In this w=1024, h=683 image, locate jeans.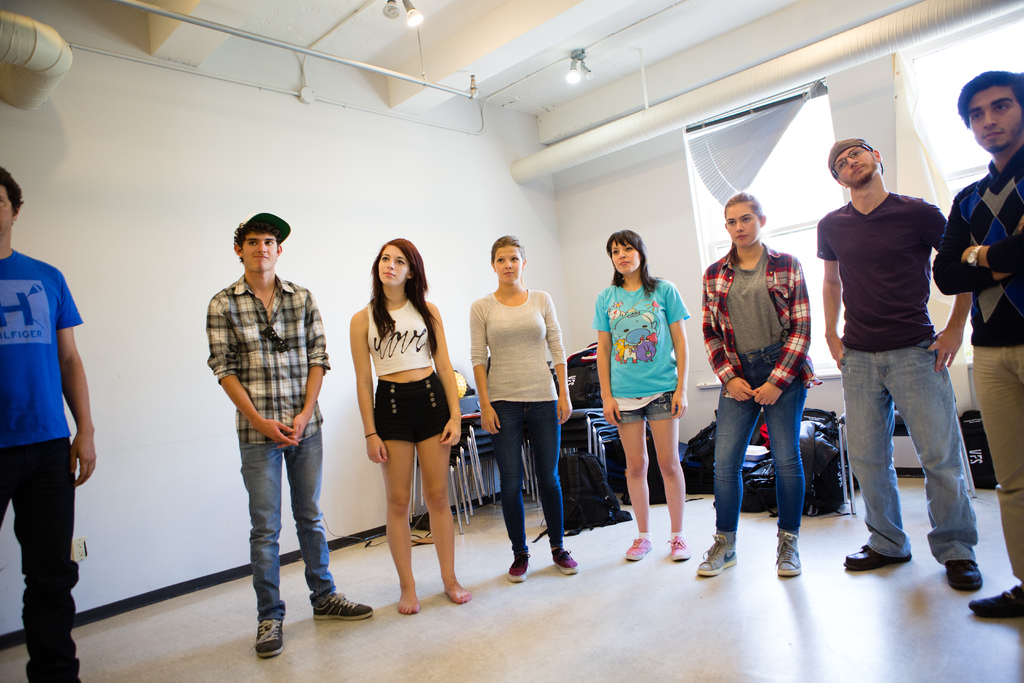
Bounding box: 845/348/991/580.
